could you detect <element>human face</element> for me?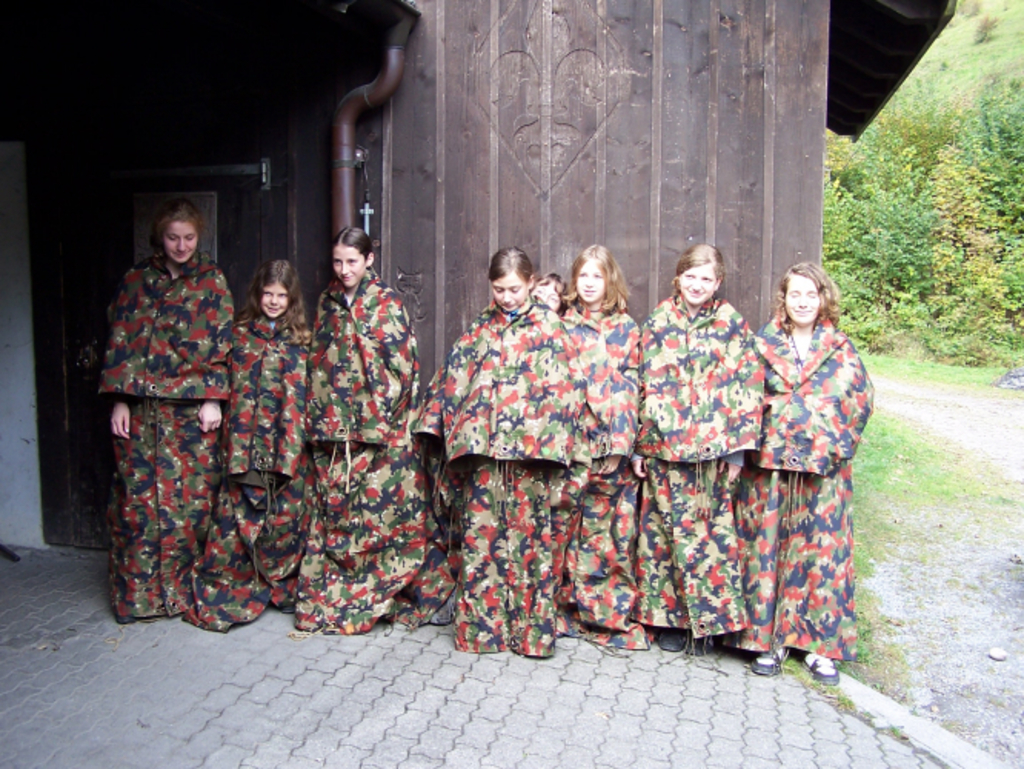
Detection result: 492/277/527/312.
